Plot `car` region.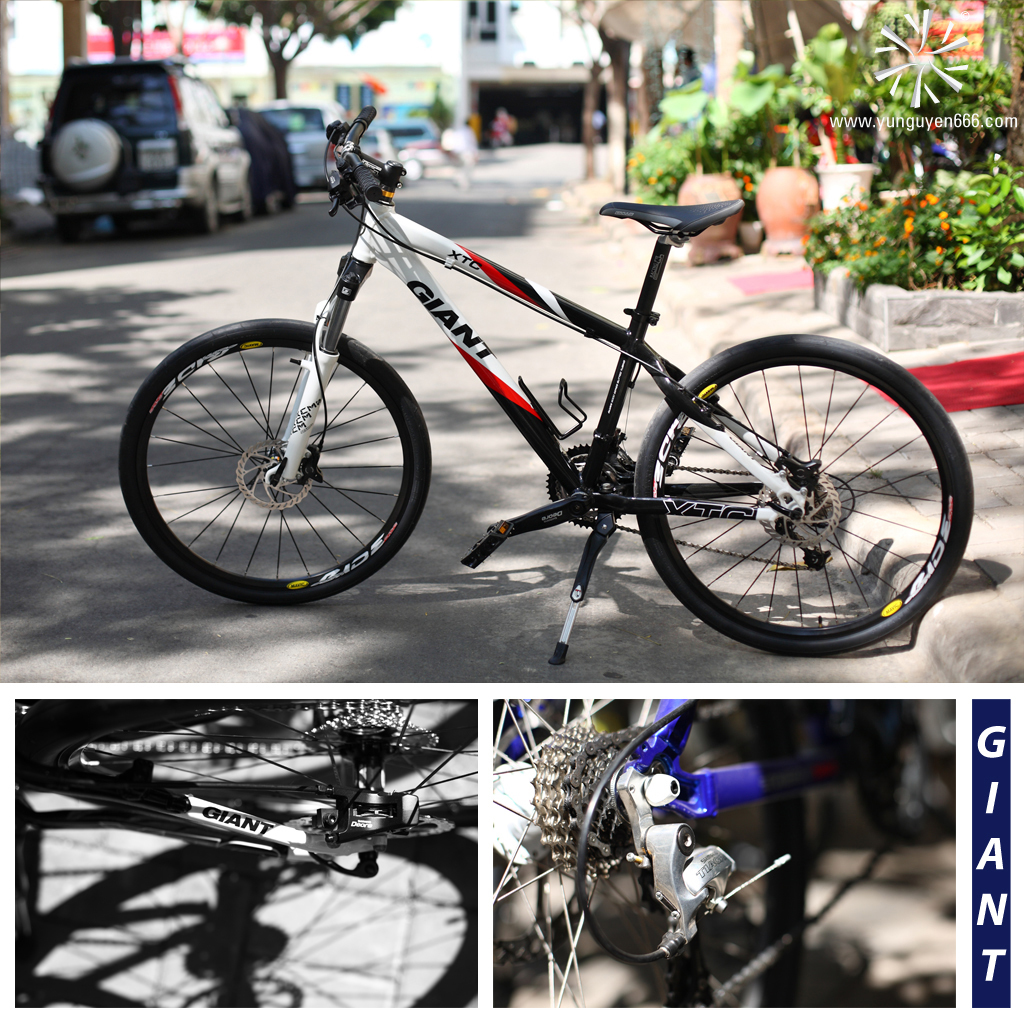
Plotted at locate(0, 46, 282, 231).
